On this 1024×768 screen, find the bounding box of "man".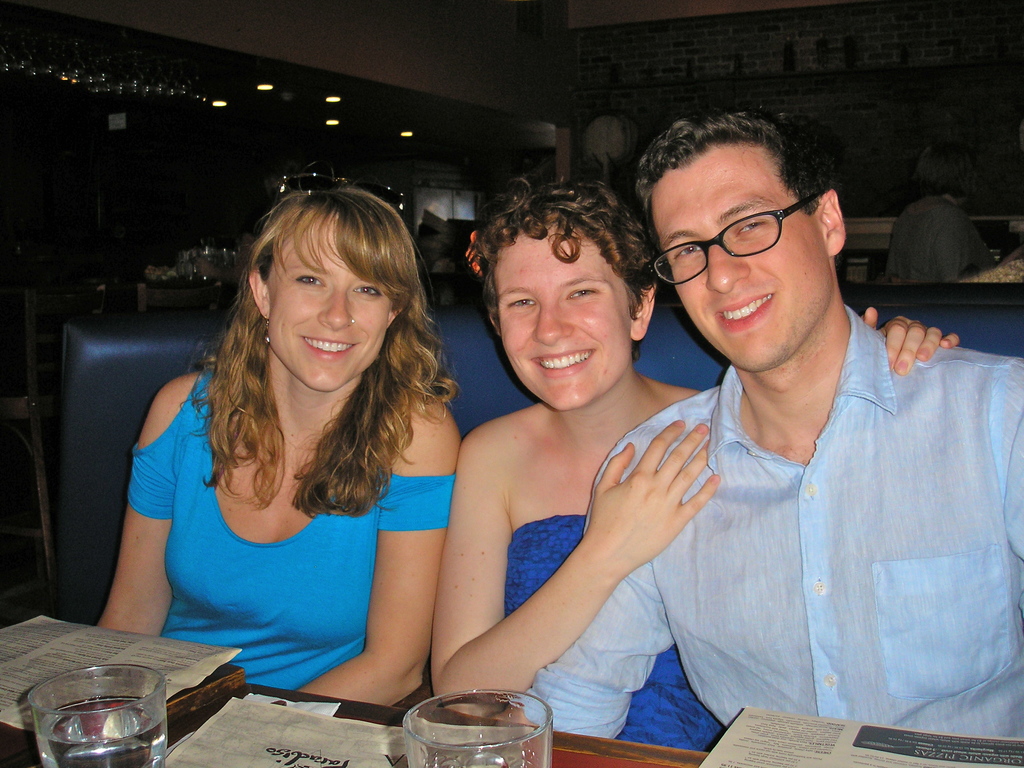
Bounding box: {"x1": 546, "y1": 113, "x2": 1004, "y2": 758}.
